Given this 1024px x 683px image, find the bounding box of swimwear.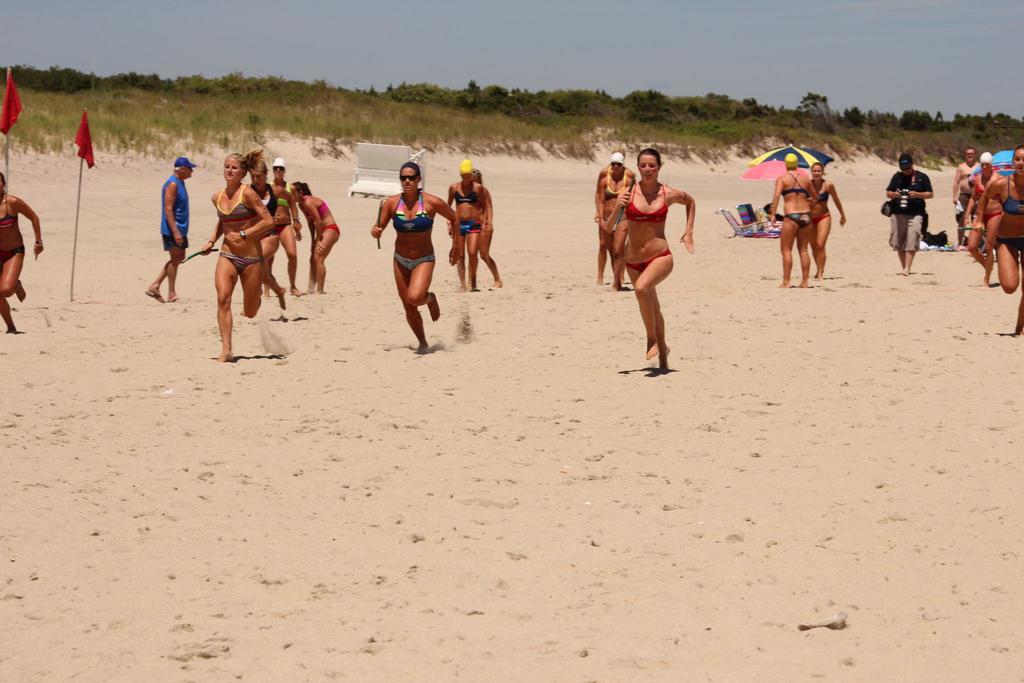
[1002,175,1023,211].
